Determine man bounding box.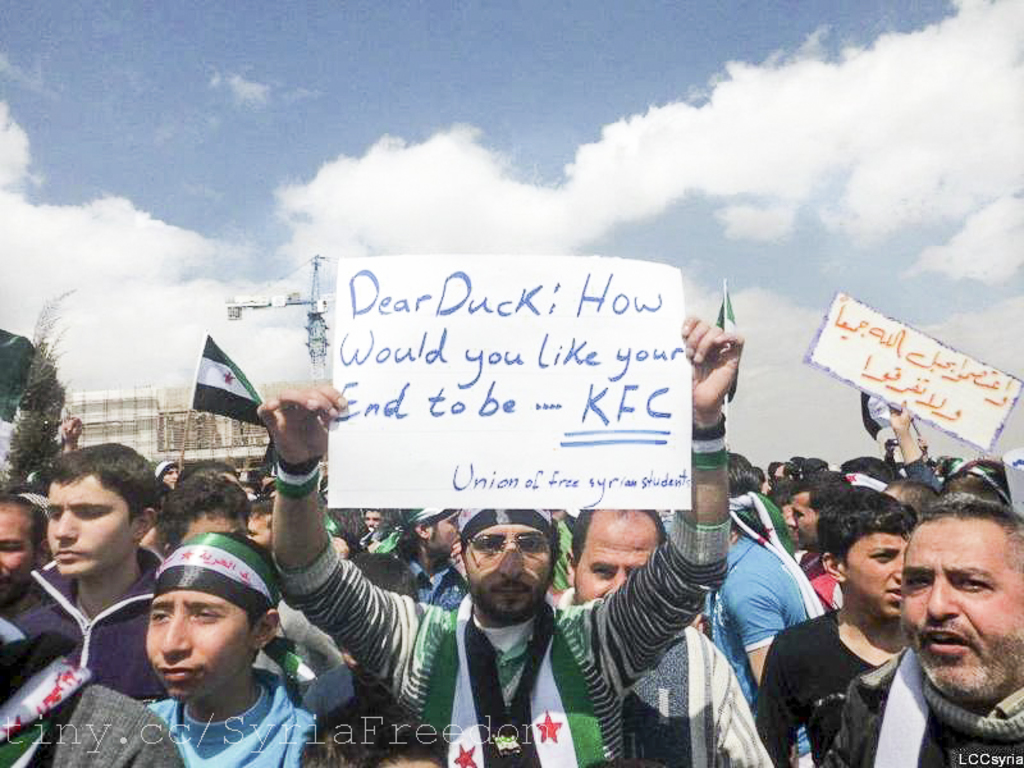
Determined: (769, 500, 1023, 767).
